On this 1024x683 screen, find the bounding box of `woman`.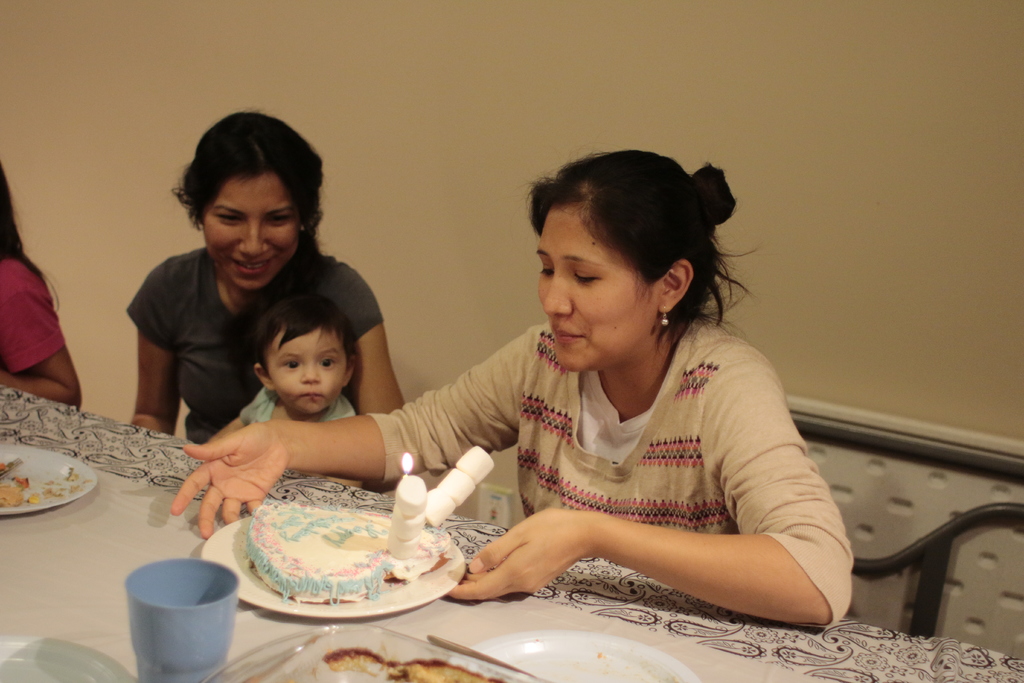
Bounding box: x1=263 y1=173 x2=801 y2=670.
